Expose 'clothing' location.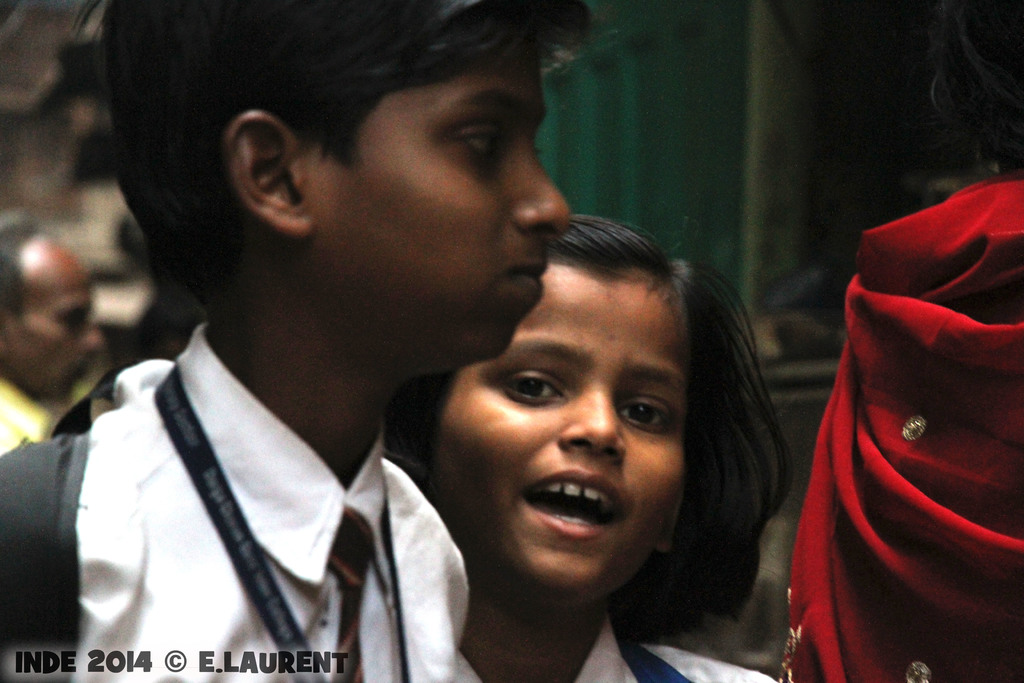
Exposed at 0:381:82:472.
